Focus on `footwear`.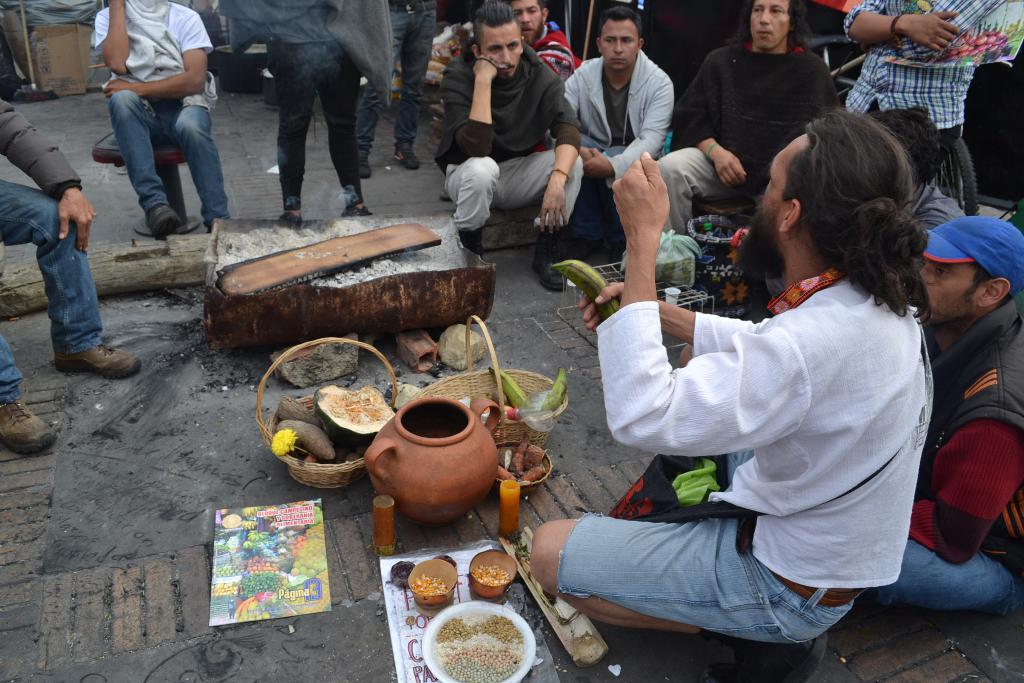
Focused at {"left": 0, "top": 397, "right": 61, "bottom": 461}.
